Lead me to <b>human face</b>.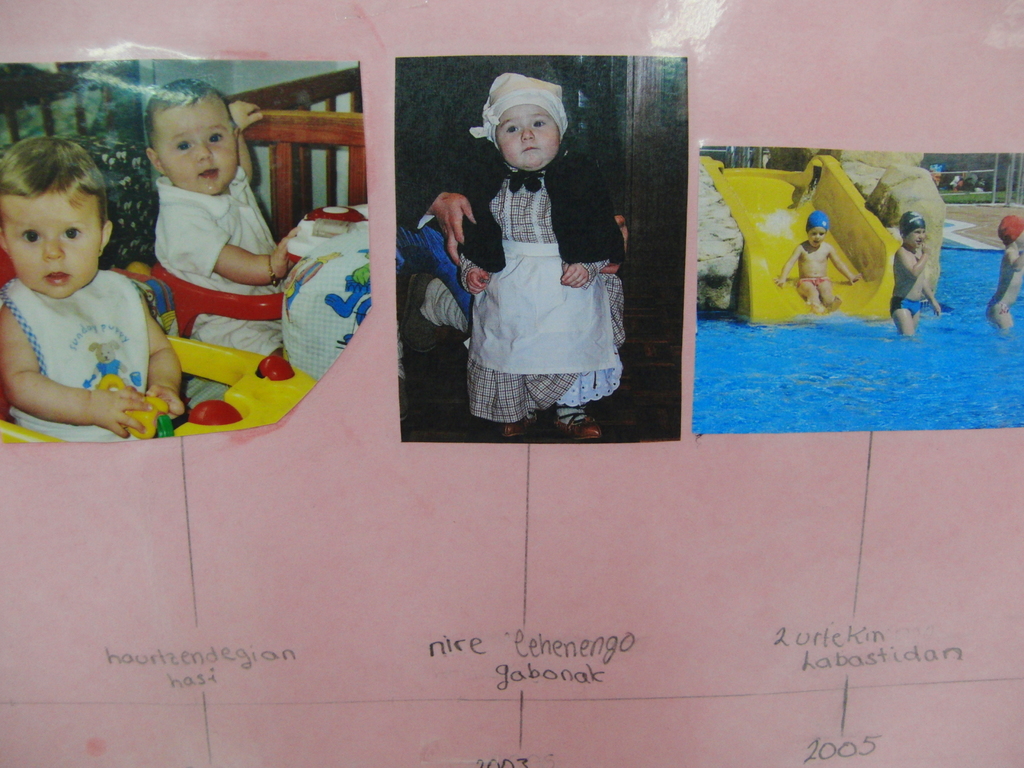
Lead to (808,226,824,244).
